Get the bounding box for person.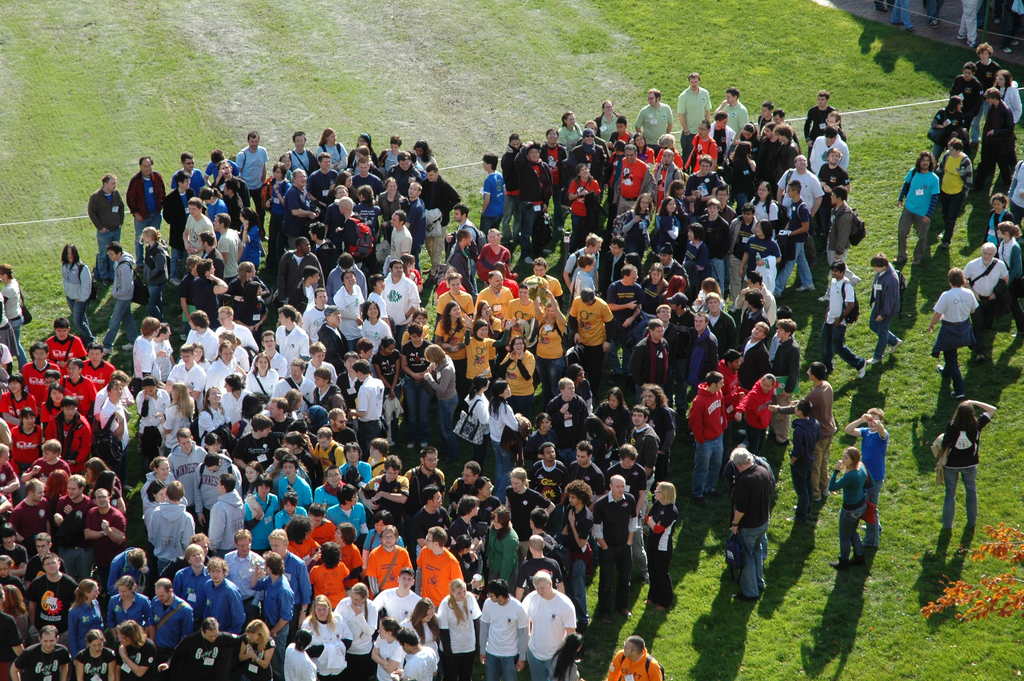
detection(303, 344, 326, 375).
